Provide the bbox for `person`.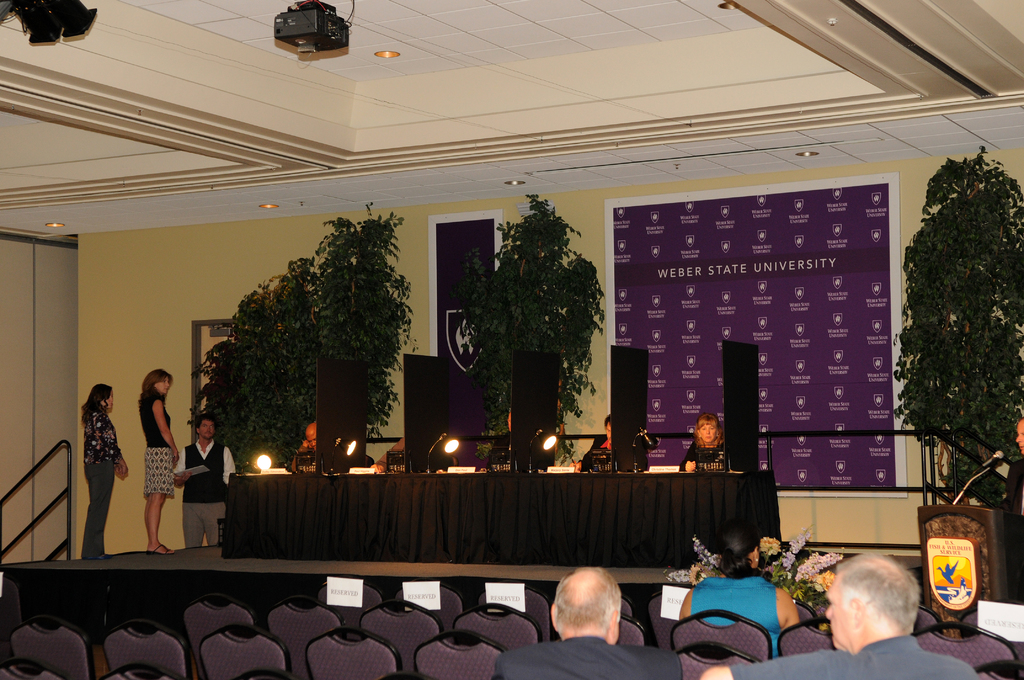
bbox=(83, 385, 132, 563).
